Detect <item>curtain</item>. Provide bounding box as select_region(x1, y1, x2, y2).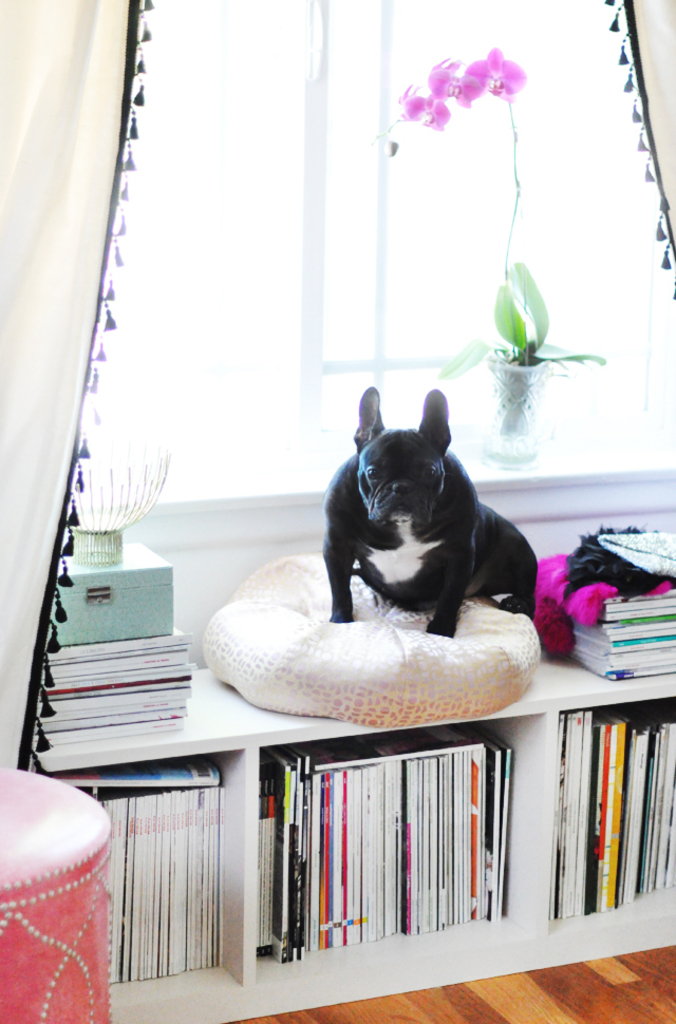
select_region(0, 0, 145, 778).
